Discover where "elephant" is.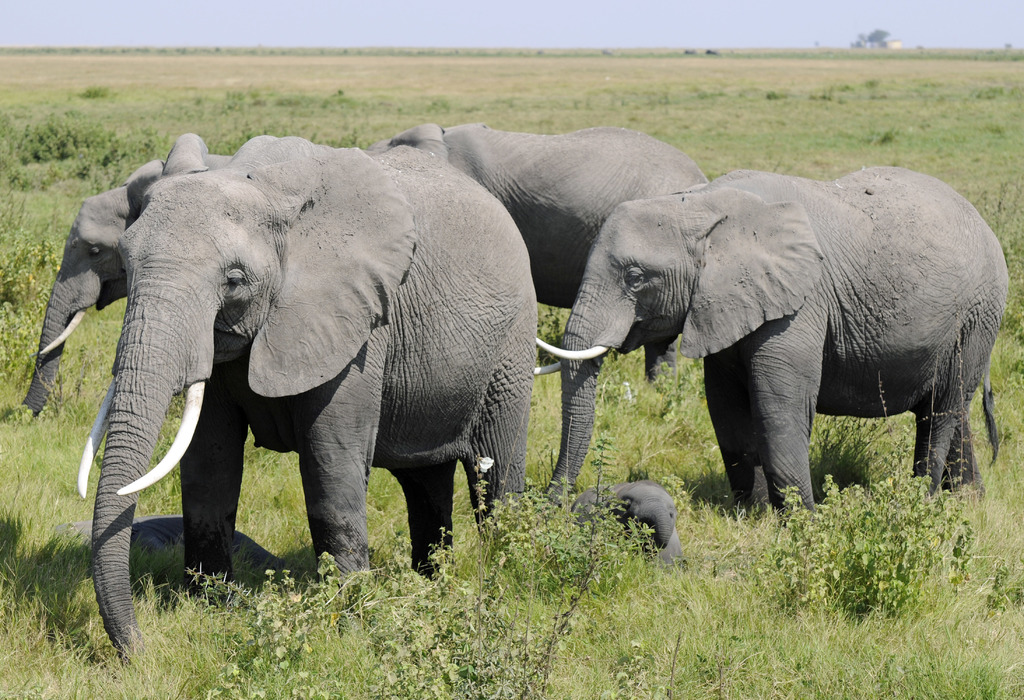
Discovered at (left=14, top=131, right=279, bottom=431).
